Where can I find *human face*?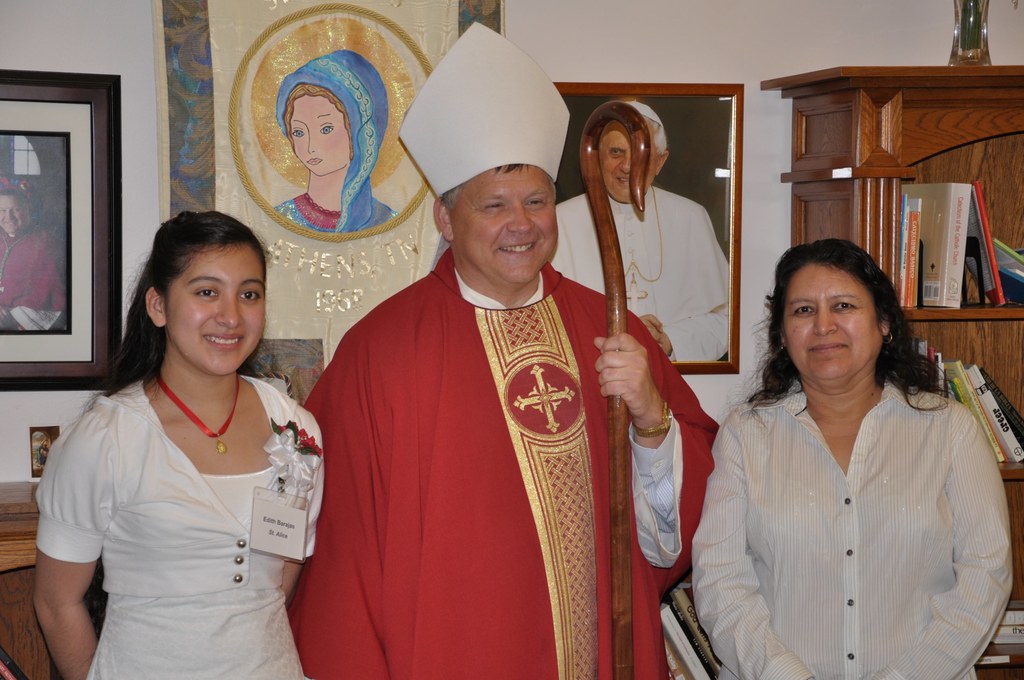
You can find it at 289 96 350 177.
